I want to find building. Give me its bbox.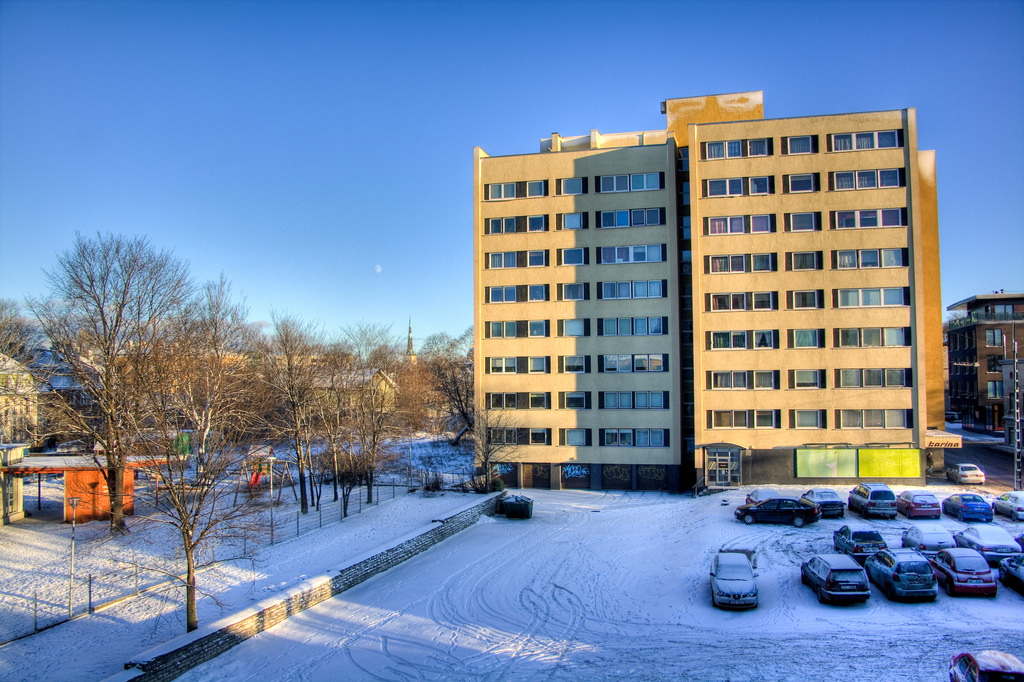
[947, 289, 1023, 441].
